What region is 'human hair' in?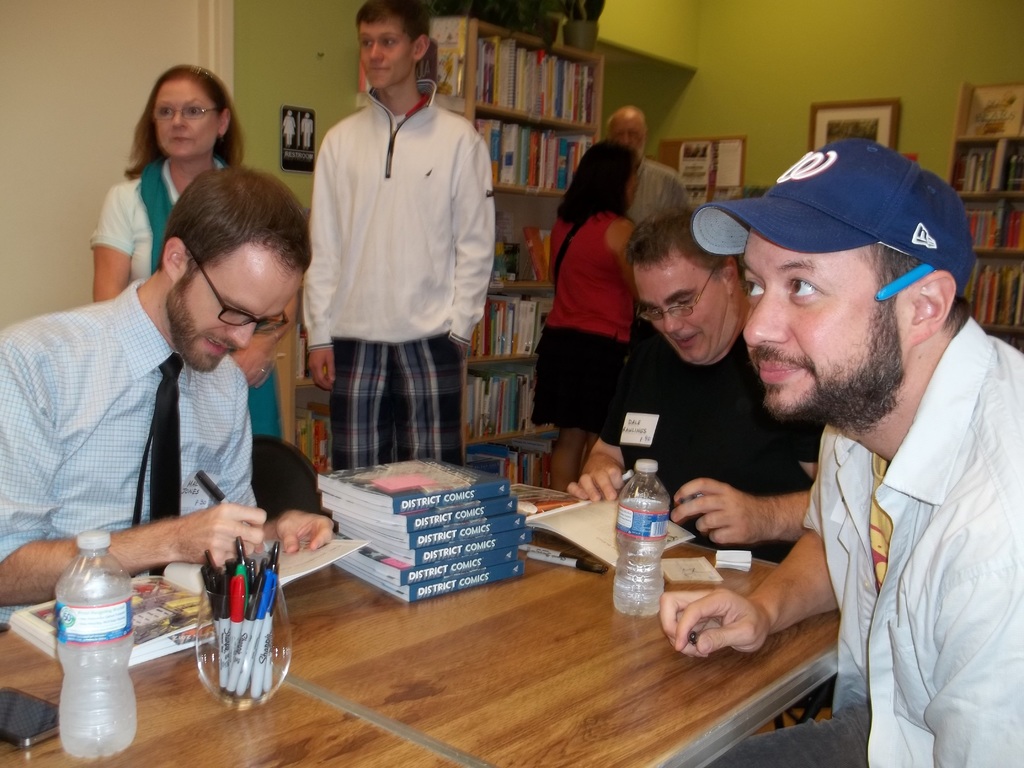
bbox(122, 67, 226, 178).
